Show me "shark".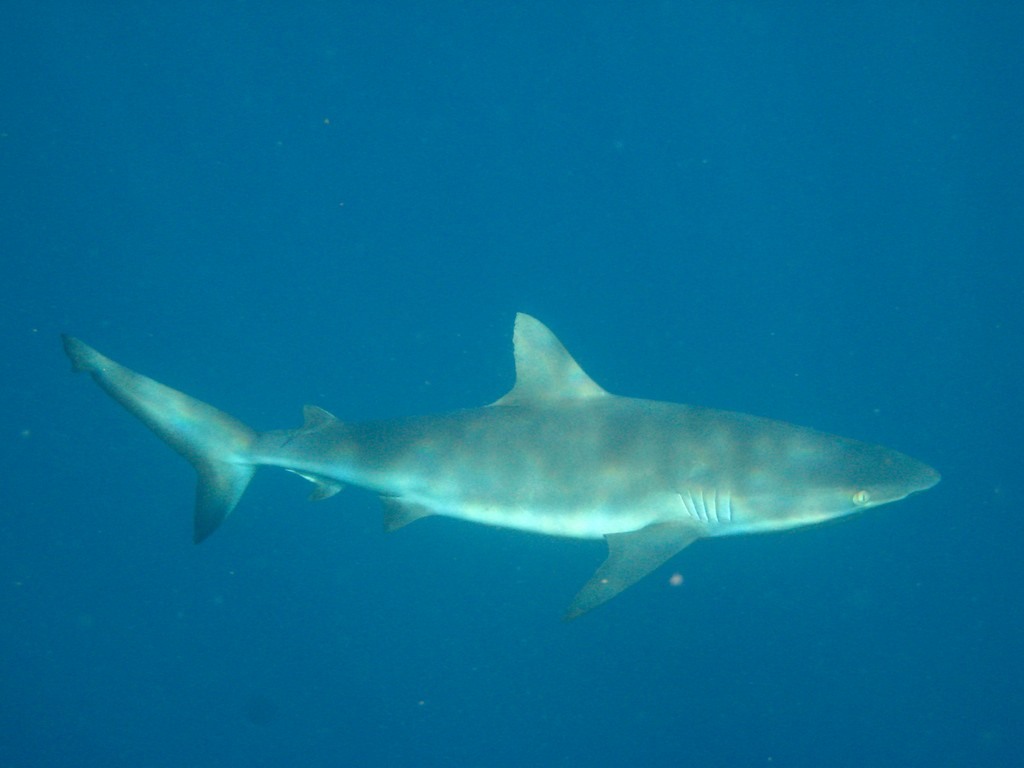
"shark" is here: (left=61, top=305, right=949, bottom=619).
